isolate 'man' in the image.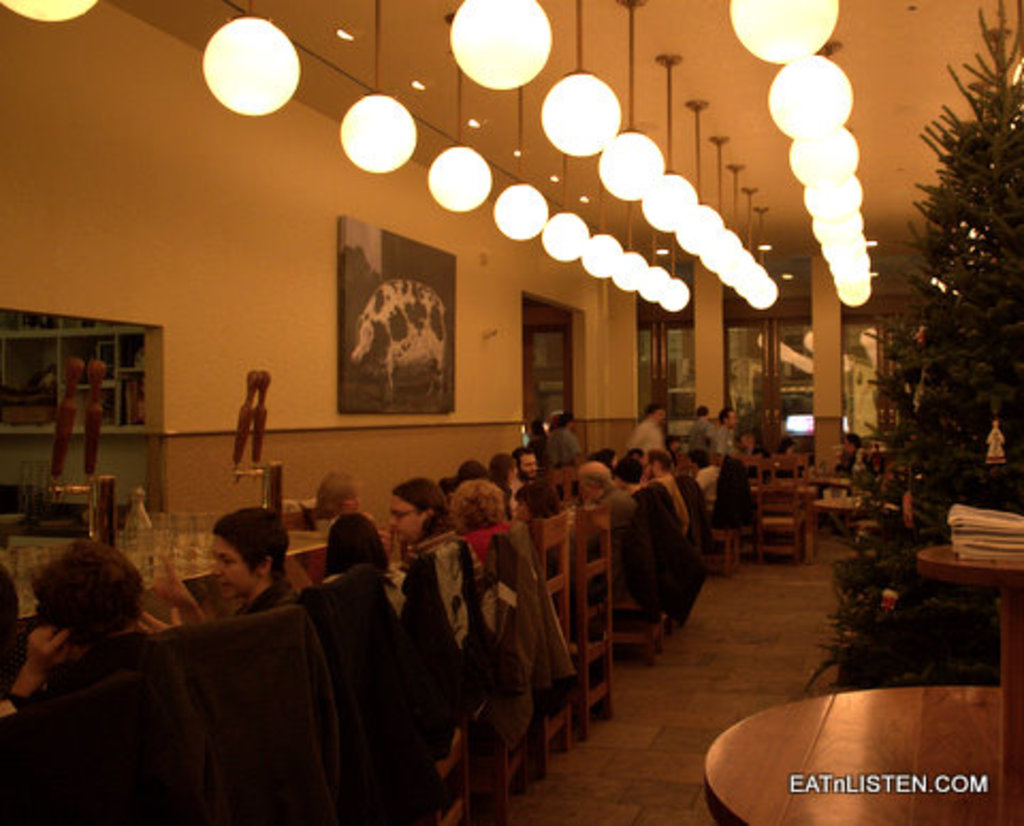
Isolated region: (left=570, top=467, right=636, bottom=519).
